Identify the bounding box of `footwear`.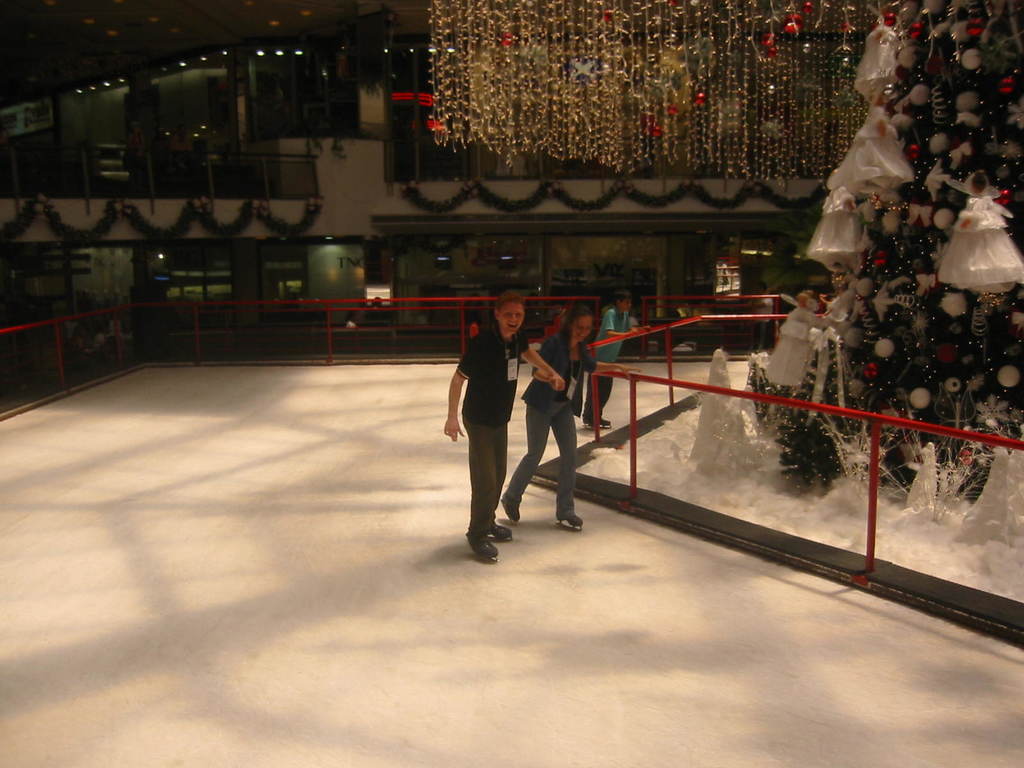
x1=580 y1=414 x2=591 y2=426.
